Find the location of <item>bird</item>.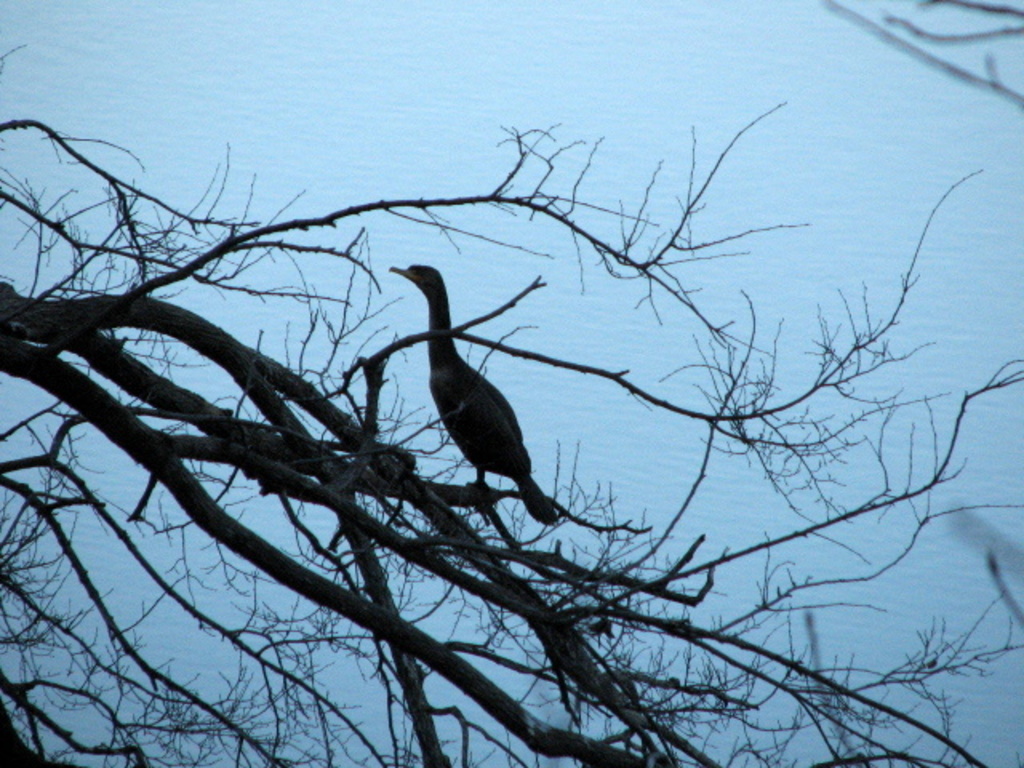
Location: [384,291,541,522].
